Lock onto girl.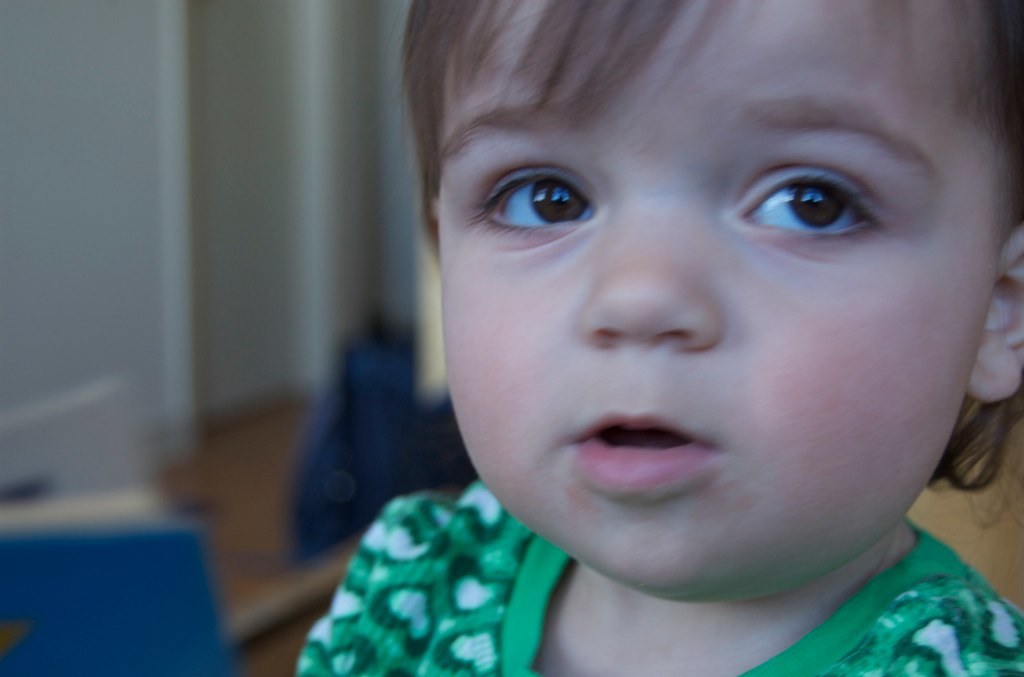
Locked: crop(292, 0, 1023, 676).
